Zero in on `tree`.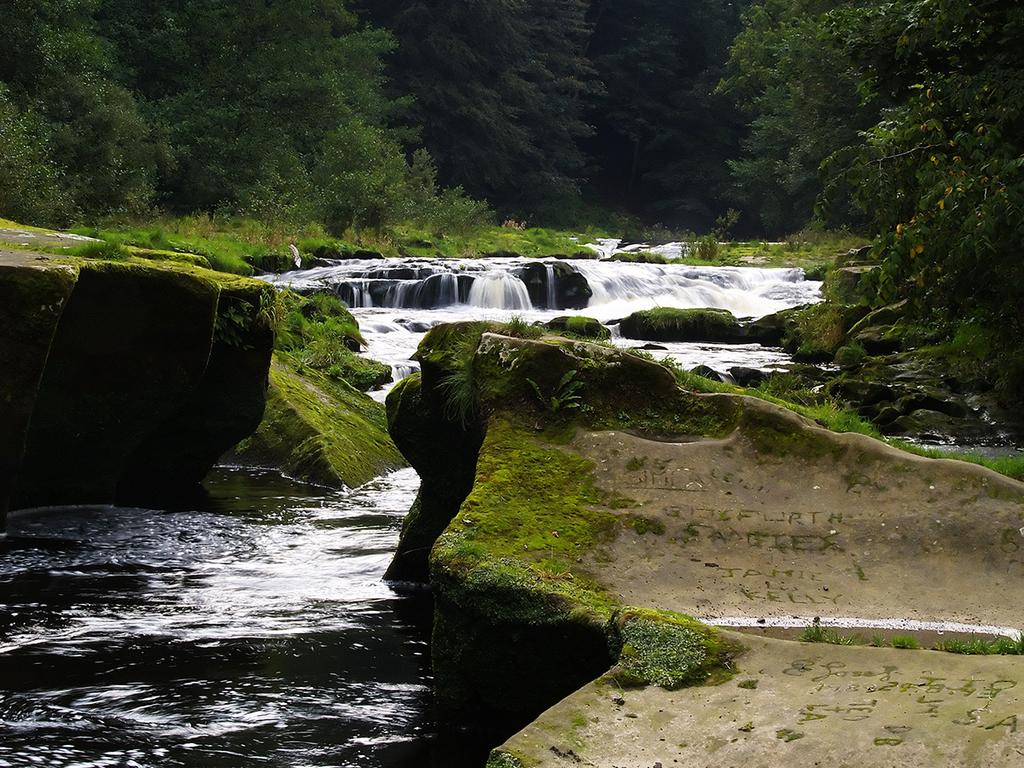
Zeroed in: box(701, 0, 1023, 247).
